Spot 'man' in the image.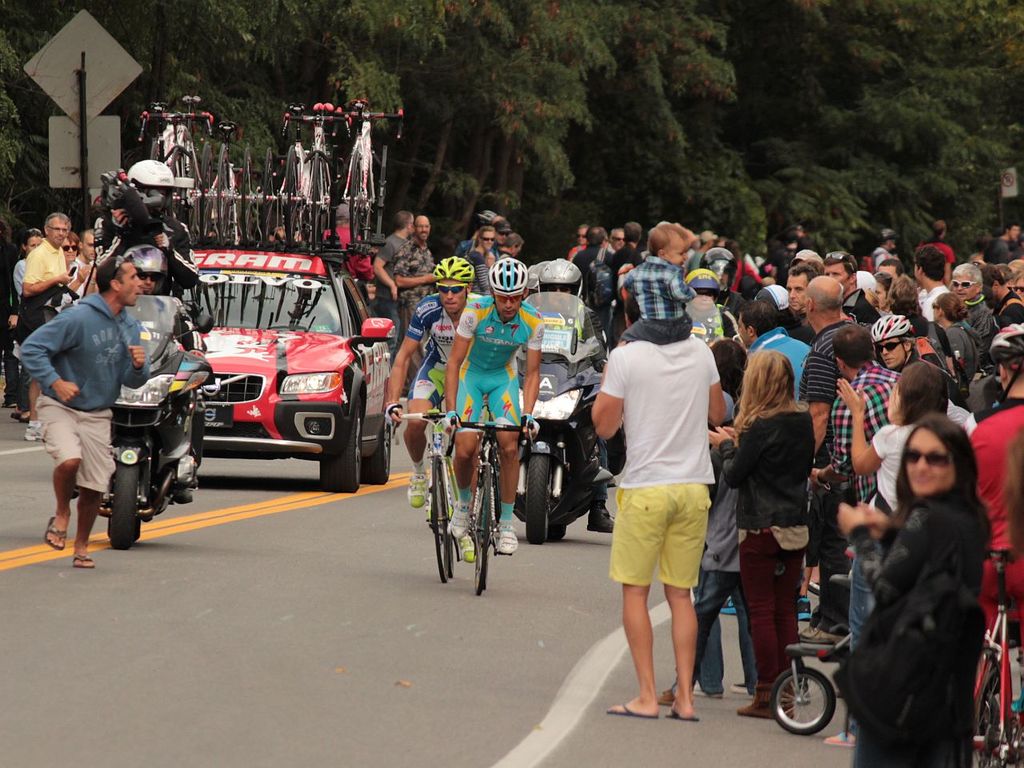
'man' found at 21, 202, 74, 446.
